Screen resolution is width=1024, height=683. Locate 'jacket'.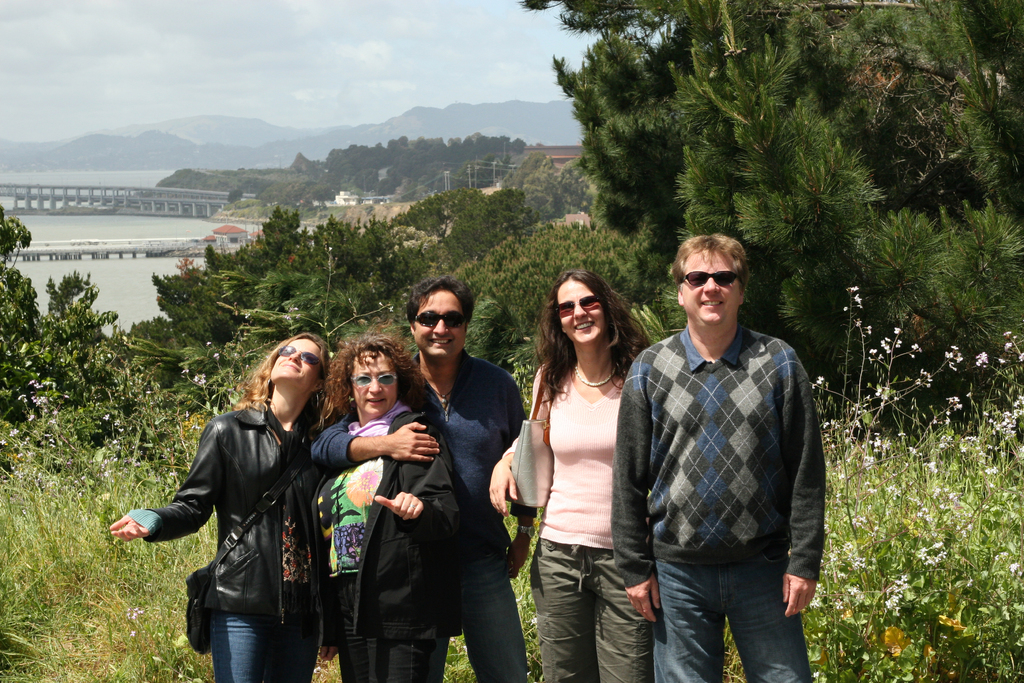
BBox(118, 402, 319, 623).
